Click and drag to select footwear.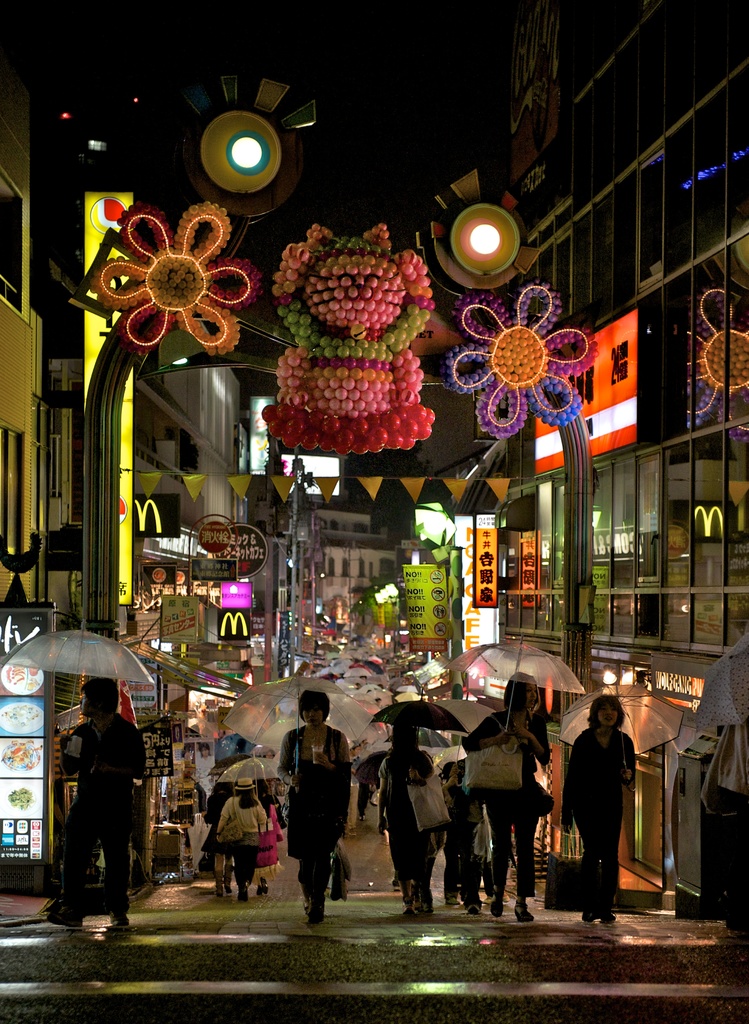
Selection: {"x1": 511, "y1": 902, "x2": 534, "y2": 920}.
